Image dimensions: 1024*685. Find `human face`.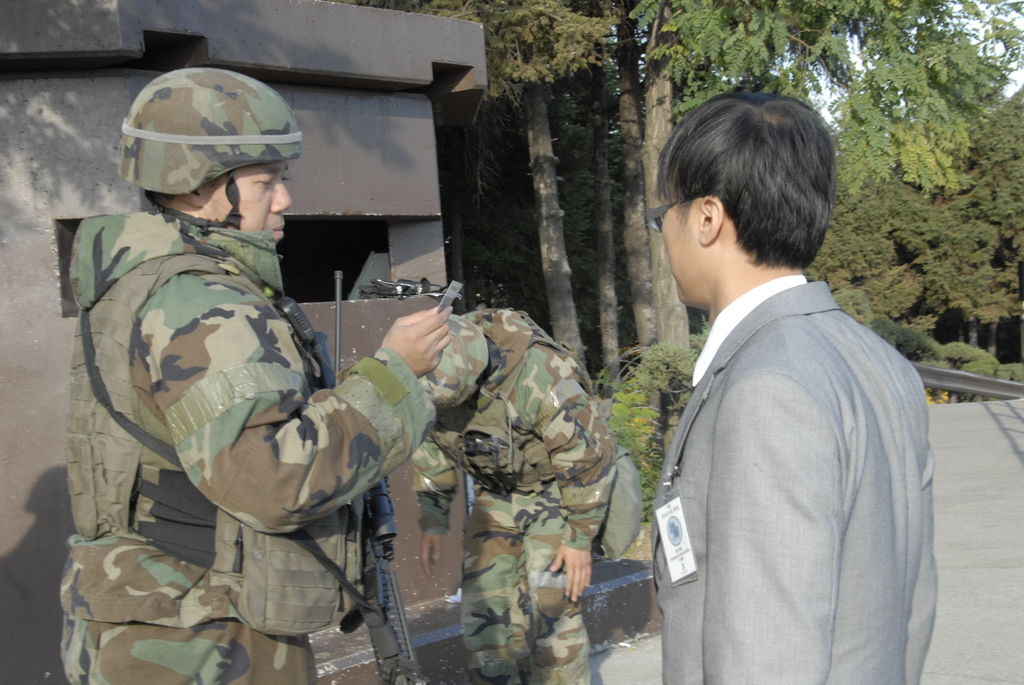
200, 162, 293, 246.
